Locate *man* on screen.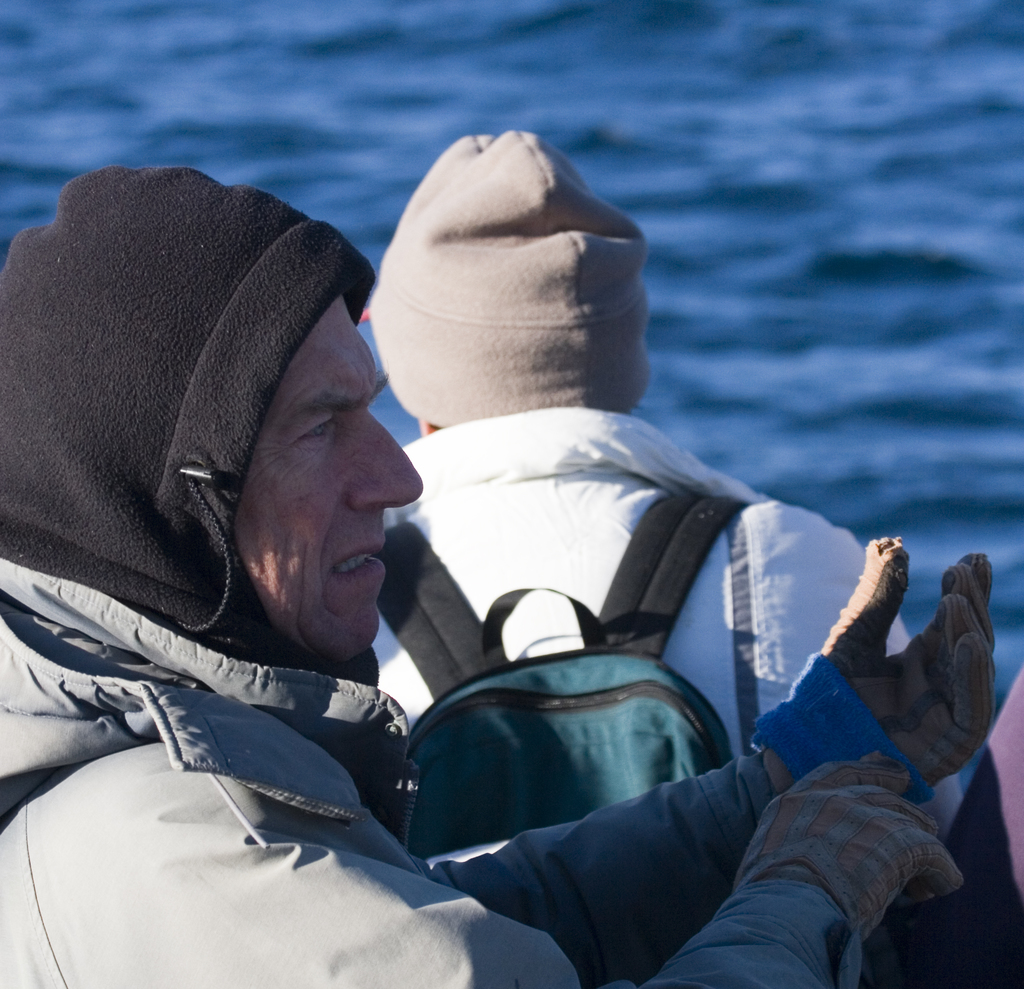
On screen at box=[0, 170, 980, 988].
